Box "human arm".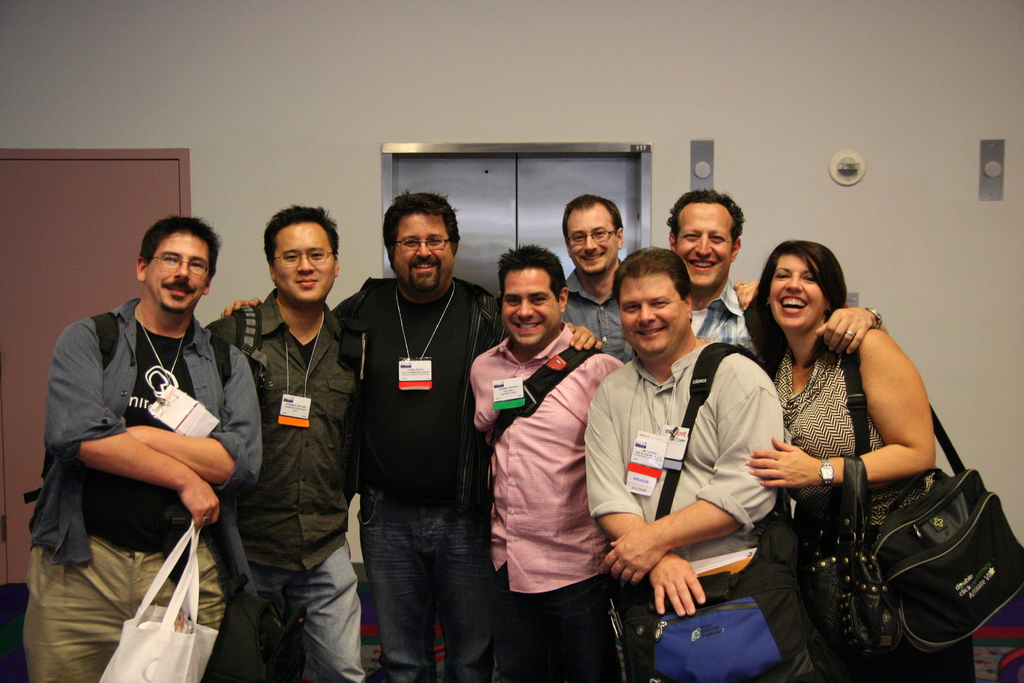
box(732, 278, 760, 314).
